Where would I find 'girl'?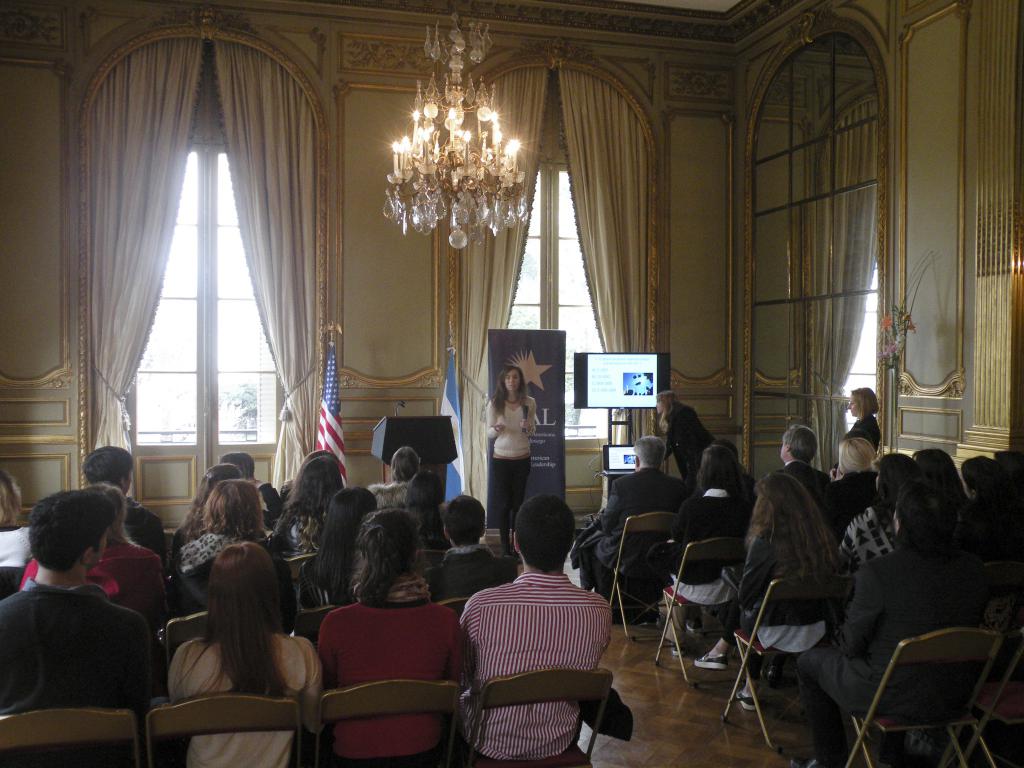
At {"x1": 313, "y1": 502, "x2": 472, "y2": 767}.
